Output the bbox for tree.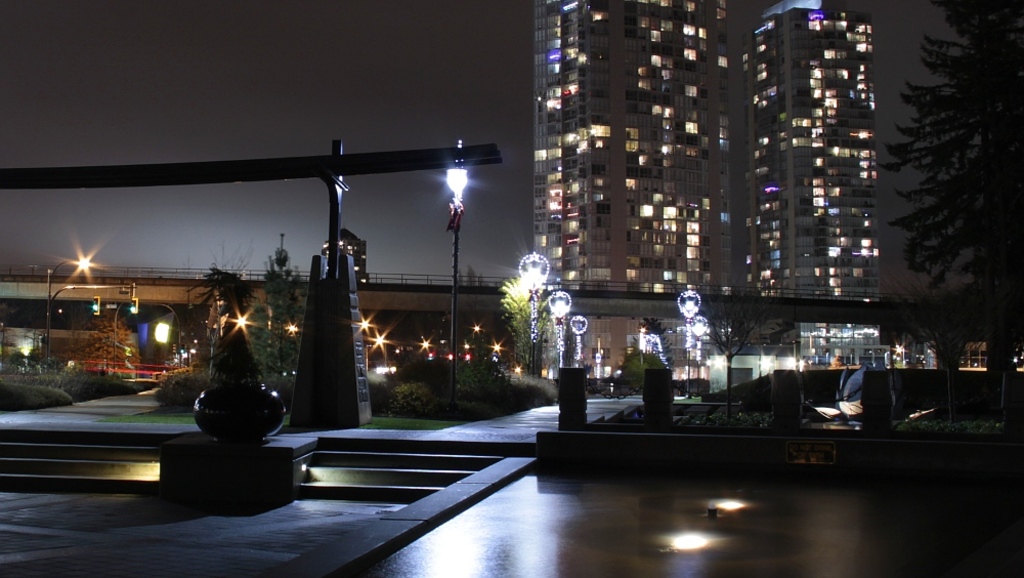
{"left": 85, "top": 309, "right": 135, "bottom": 370}.
